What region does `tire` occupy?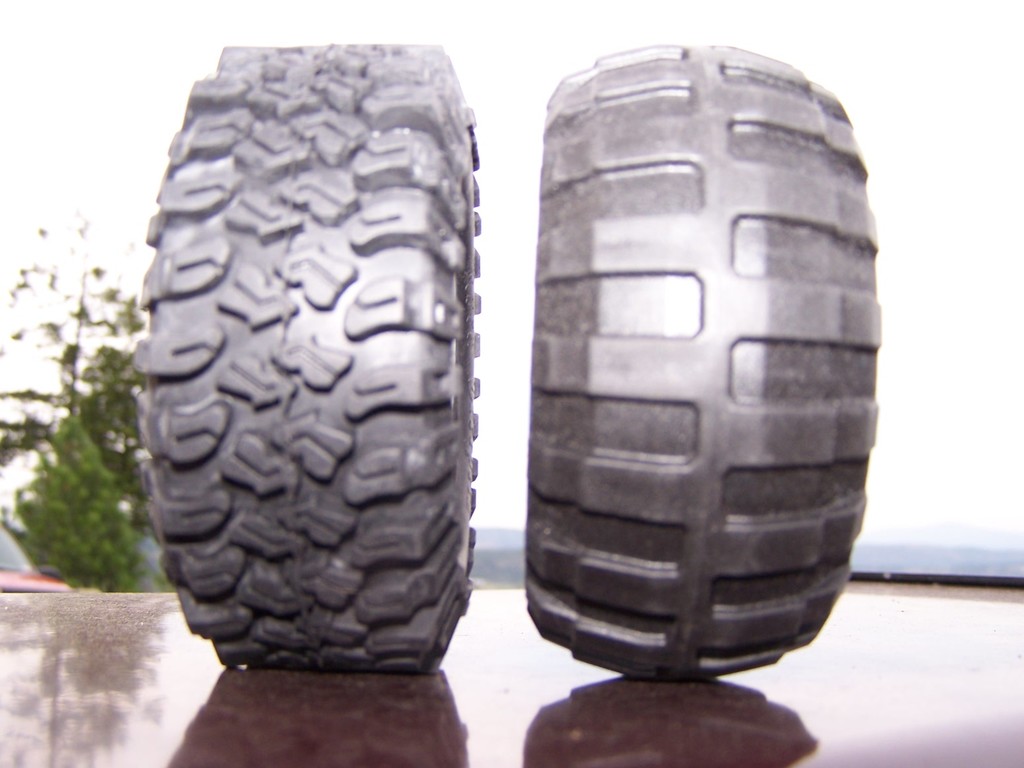
bbox=[523, 42, 876, 672].
